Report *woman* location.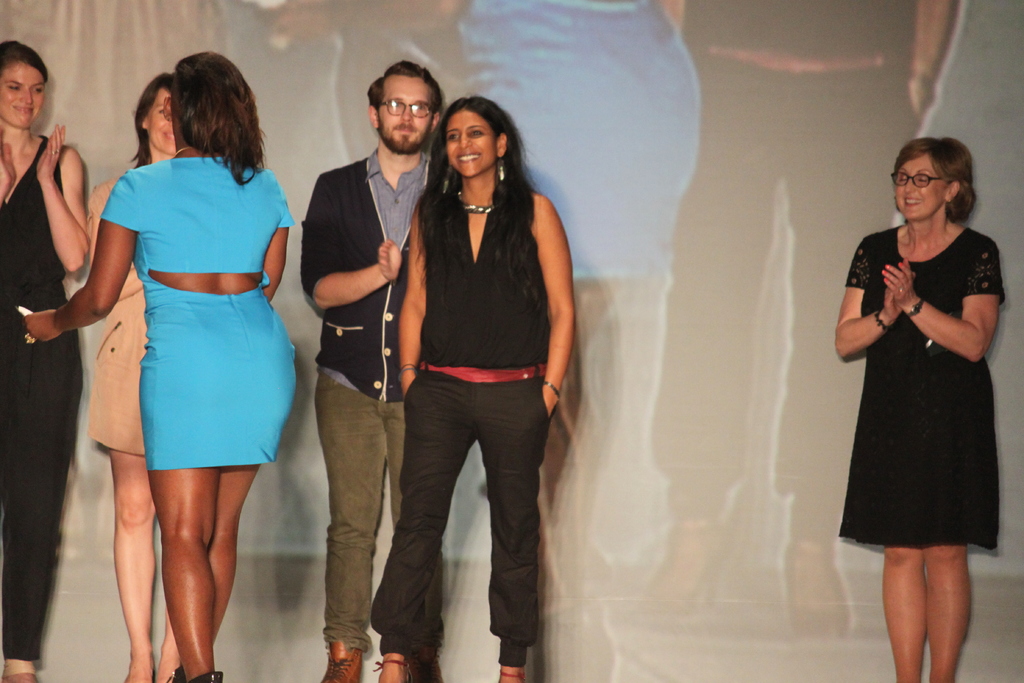
Report: pyautogui.locateOnScreen(838, 146, 1012, 614).
